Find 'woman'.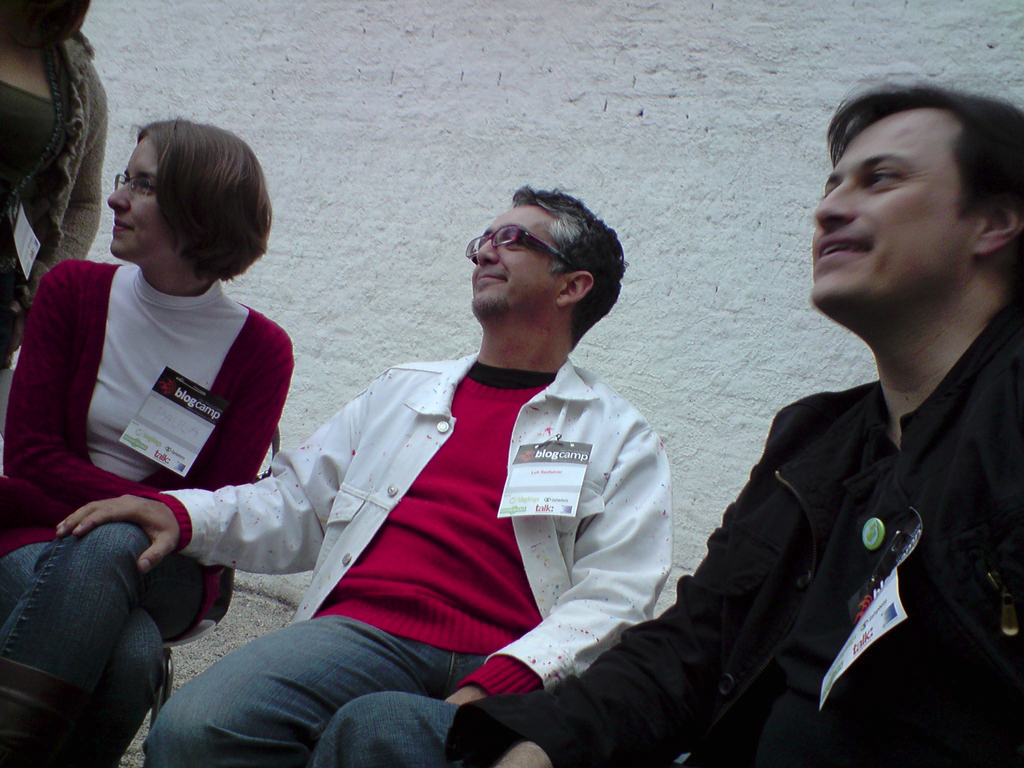
x1=13 y1=117 x2=273 y2=745.
